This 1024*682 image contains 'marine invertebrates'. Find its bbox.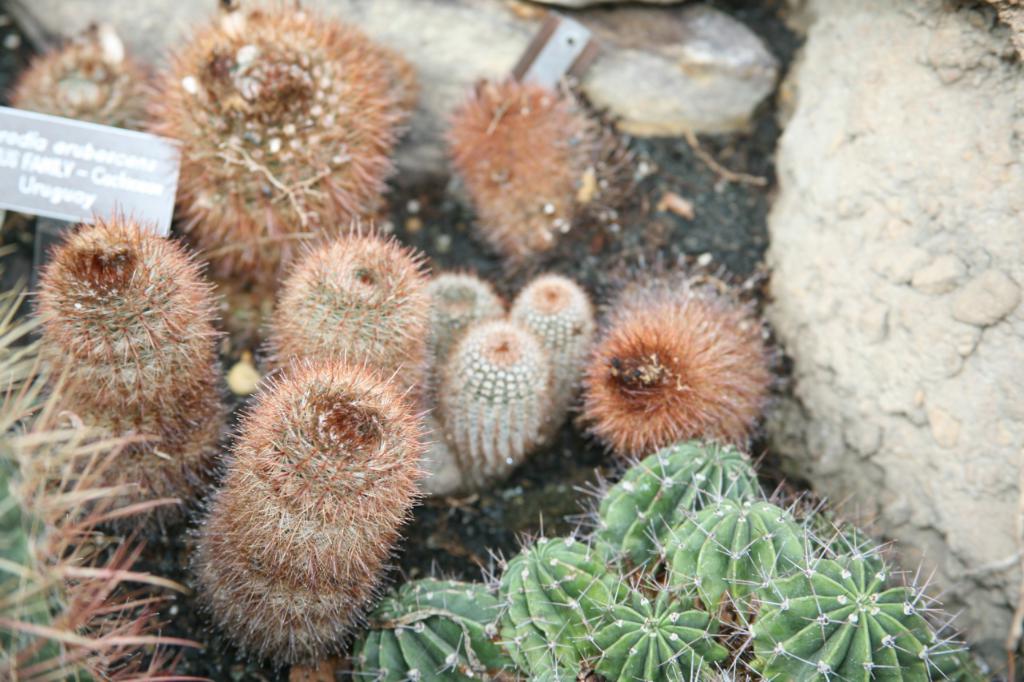
(1,517,200,681).
